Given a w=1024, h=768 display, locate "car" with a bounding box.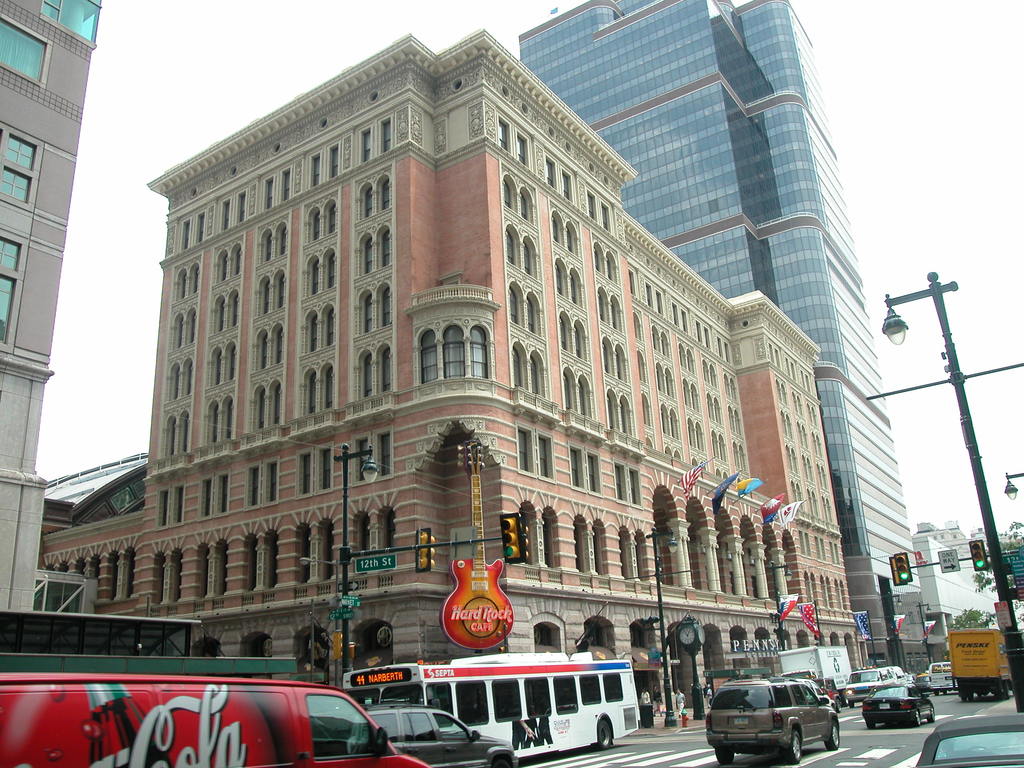
Located: x1=848, y1=668, x2=905, y2=707.
